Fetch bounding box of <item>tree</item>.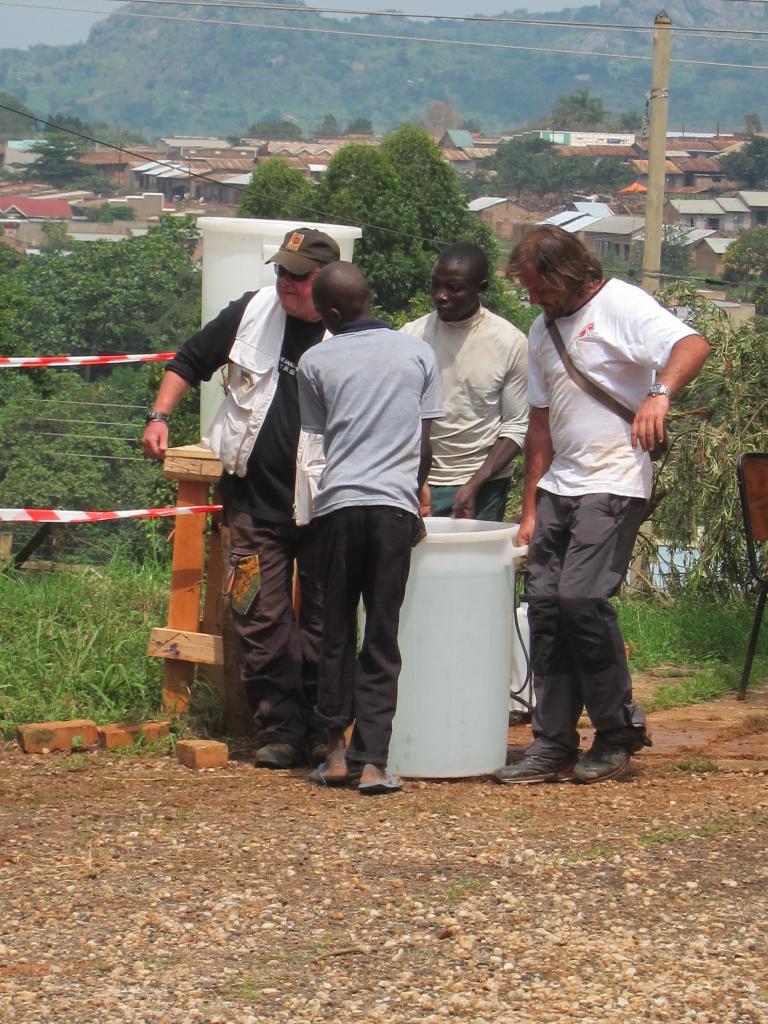
Bbox: bbox=[720, 134, 767, 190].
